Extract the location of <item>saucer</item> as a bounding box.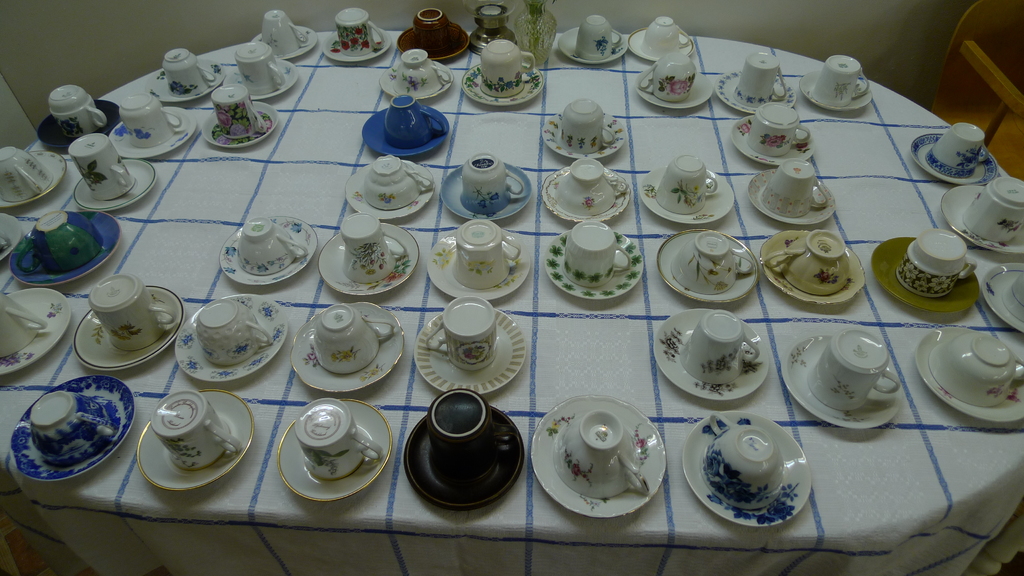
[781,333,903,433].
